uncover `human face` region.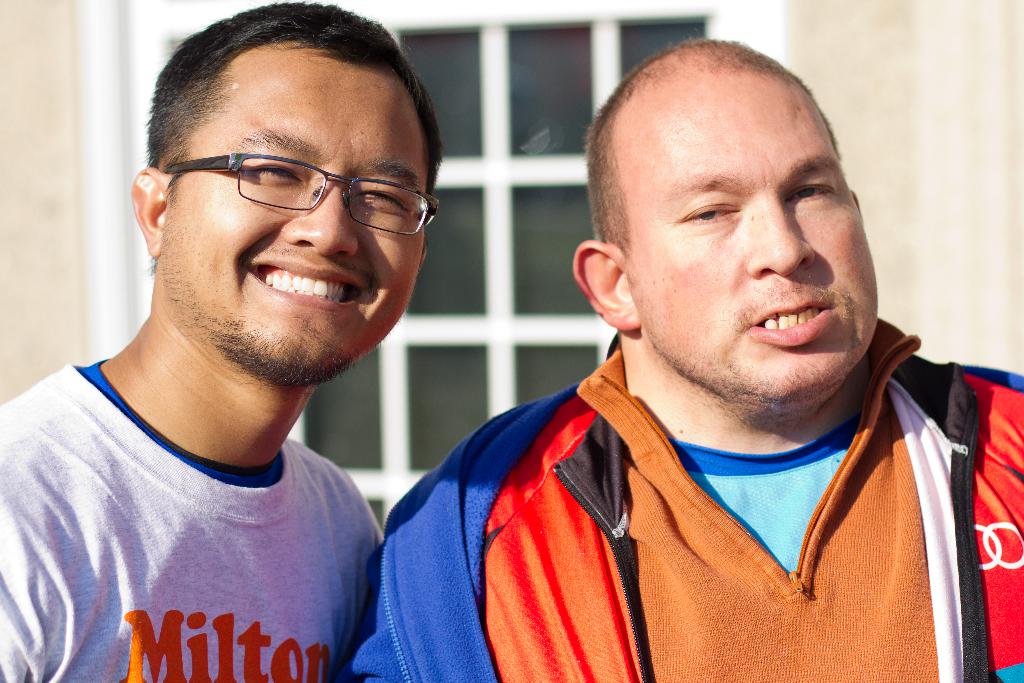
Uncovered: <box>624,67,879,396</box>.
